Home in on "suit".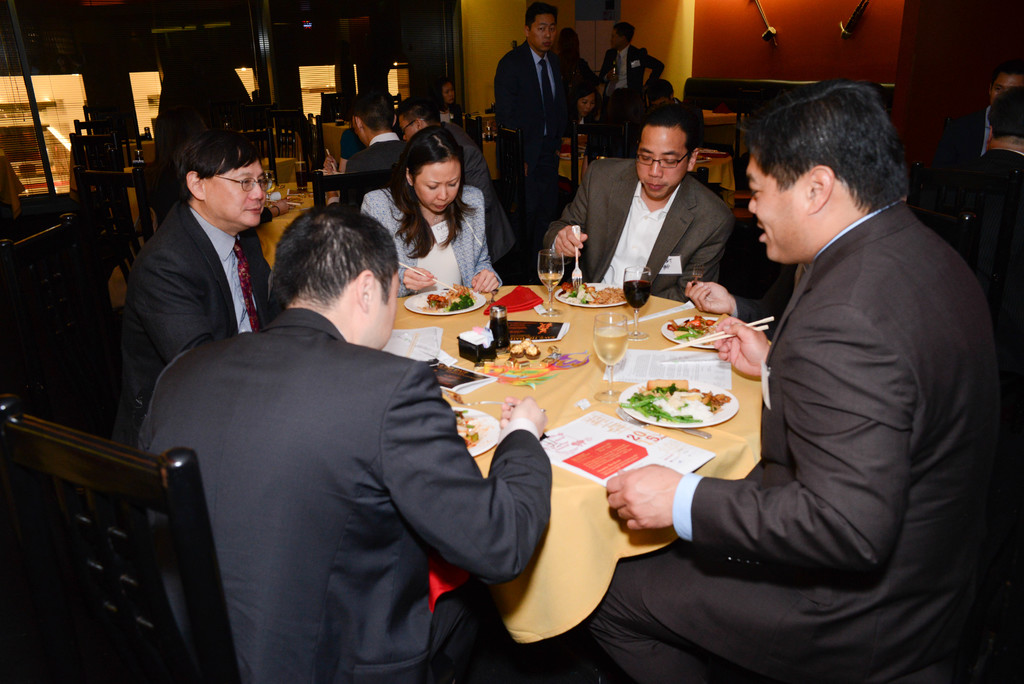
Homed in at [493,37,566,184].
